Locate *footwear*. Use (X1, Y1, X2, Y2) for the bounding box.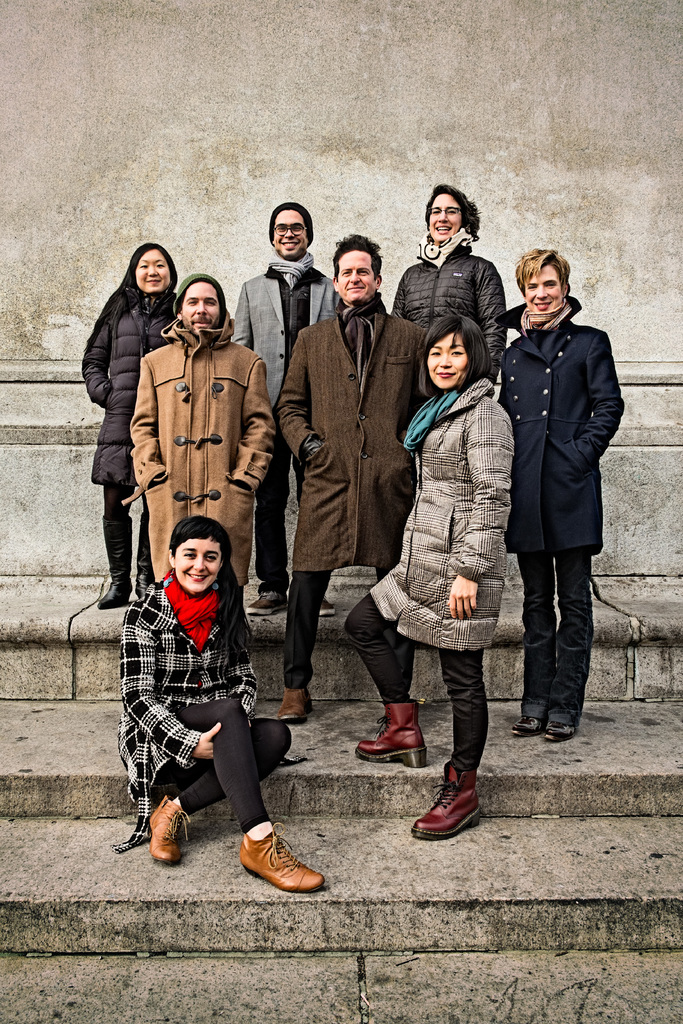
(279, 685, 312, 729).
